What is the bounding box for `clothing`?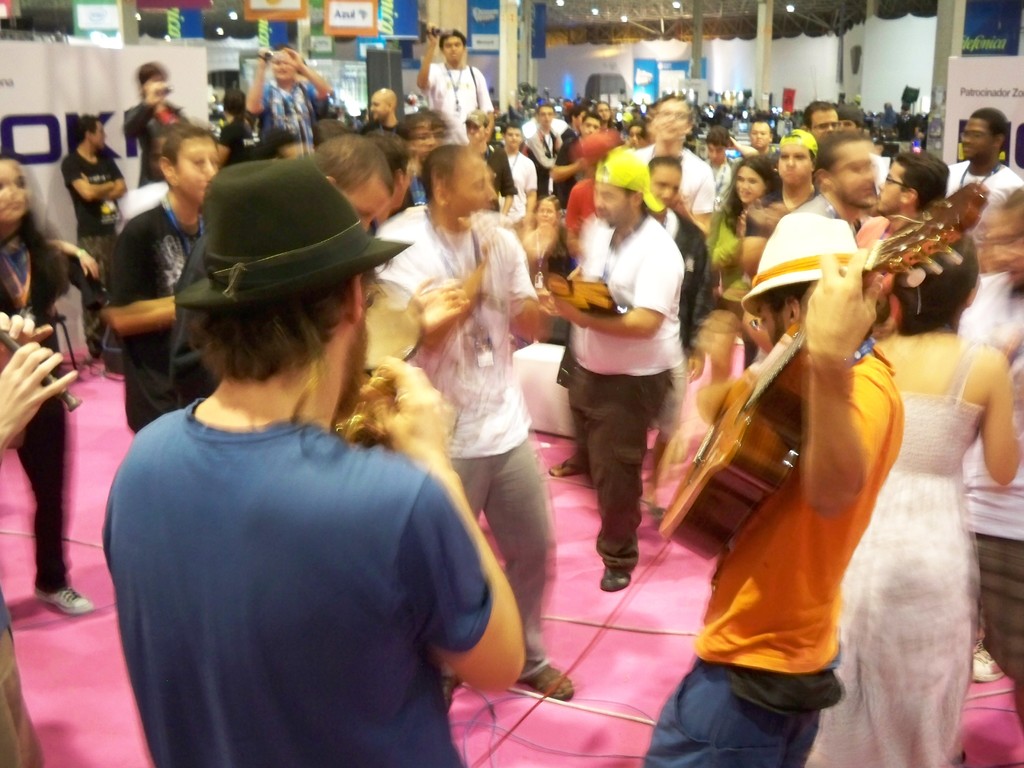
bbox(959, 269, 1023, 723).
